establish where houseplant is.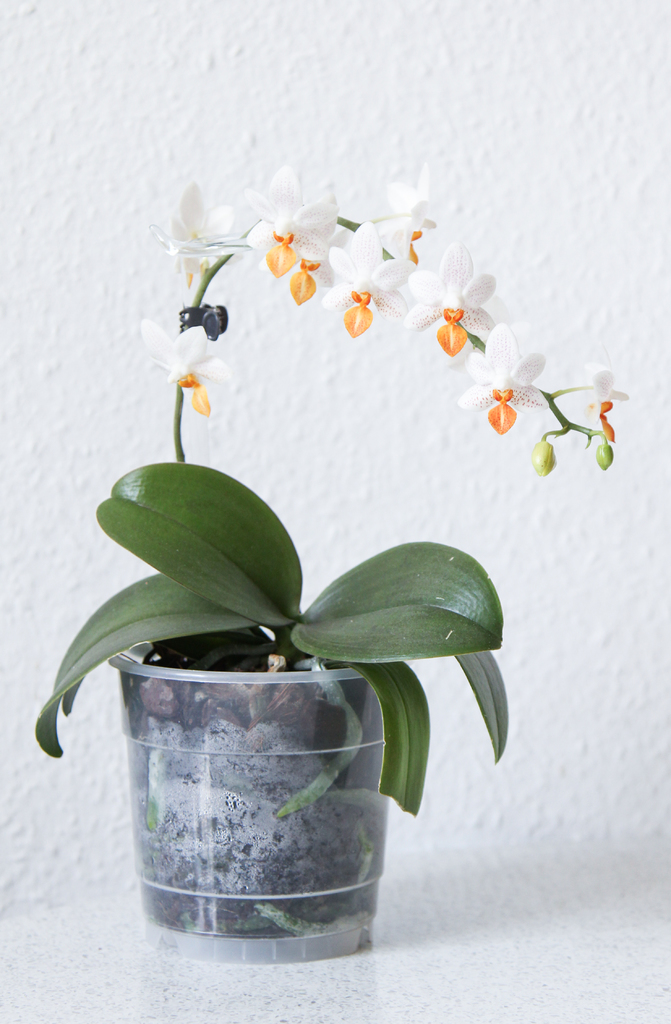
Established at 5:243:567:947.
